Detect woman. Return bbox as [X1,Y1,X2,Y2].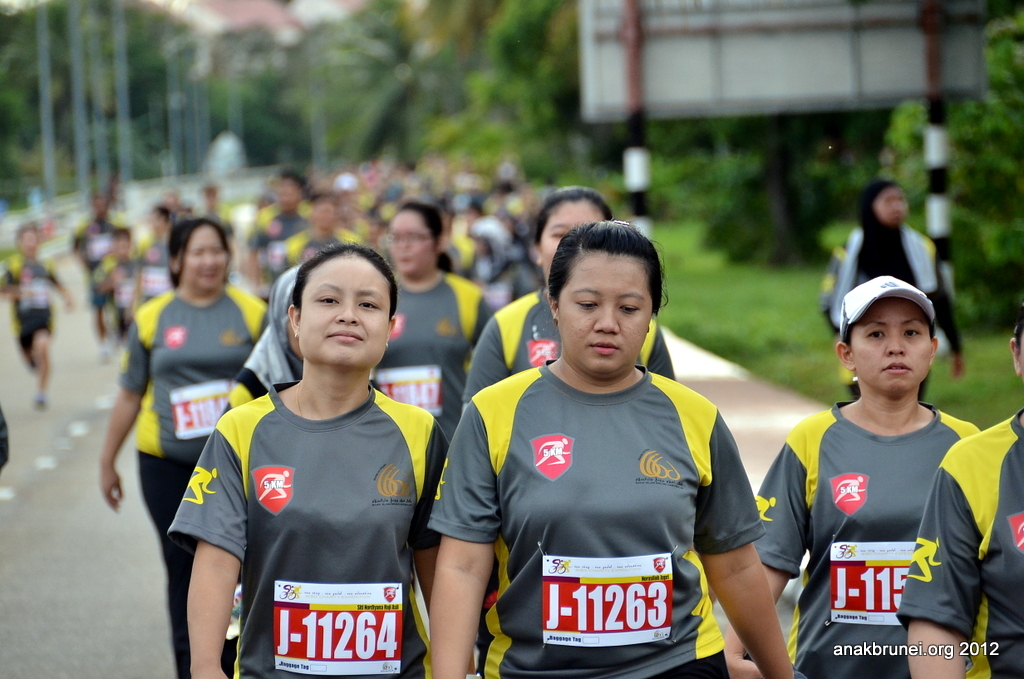
[820,186,966,403].
